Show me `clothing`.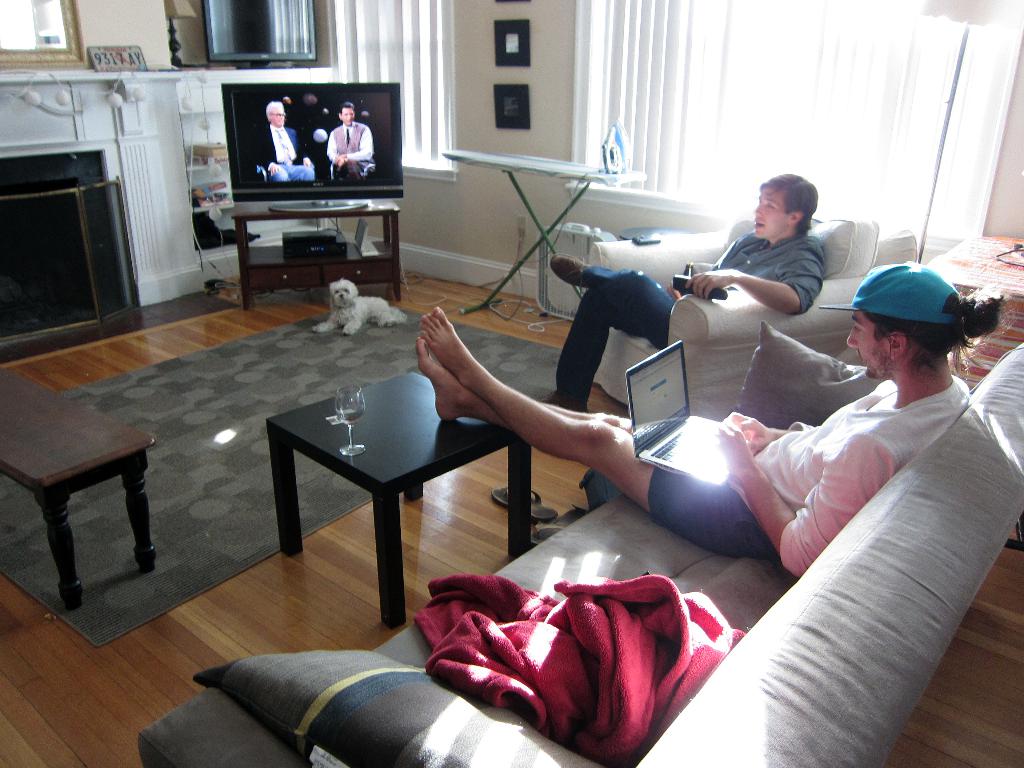
`clothing` is here: (x1=652, y1=378, x2=973, y2=577).
